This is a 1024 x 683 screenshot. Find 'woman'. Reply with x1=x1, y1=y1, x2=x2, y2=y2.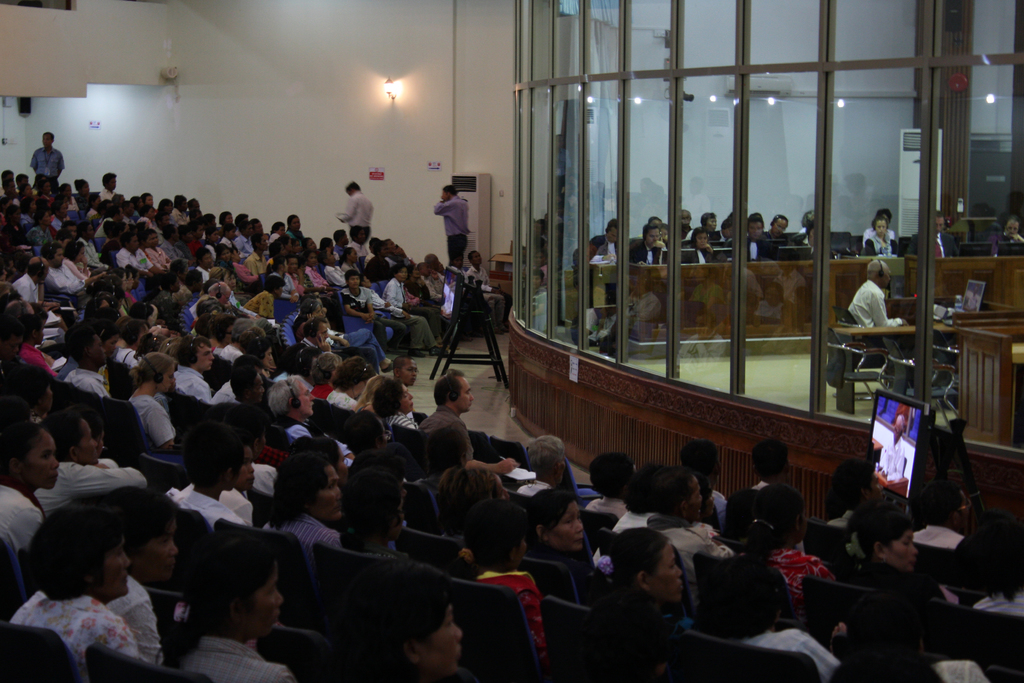
x1=682, y1=225, x2=710, y2=268.
